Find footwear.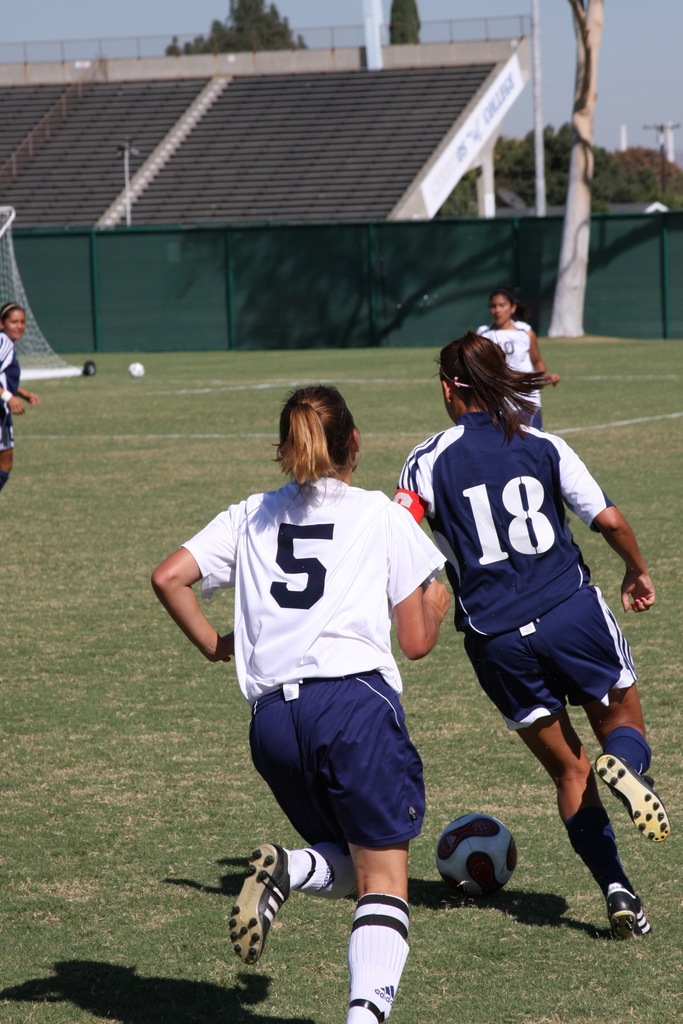
box=[228, 850, 305, 969].
